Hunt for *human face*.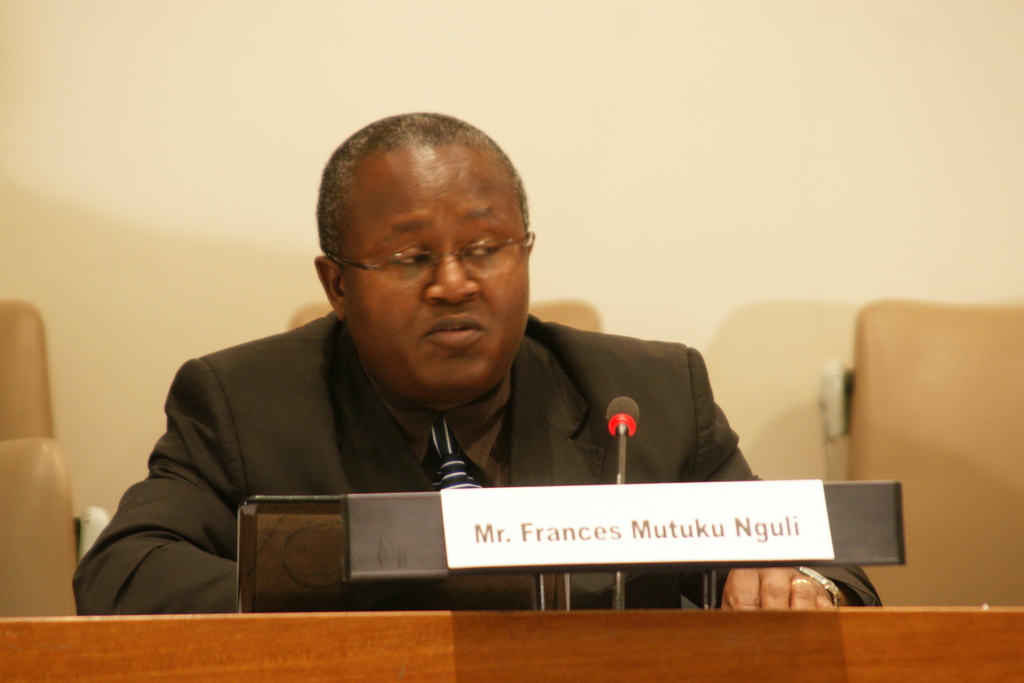
Hunted down at [340,149,536,394].
